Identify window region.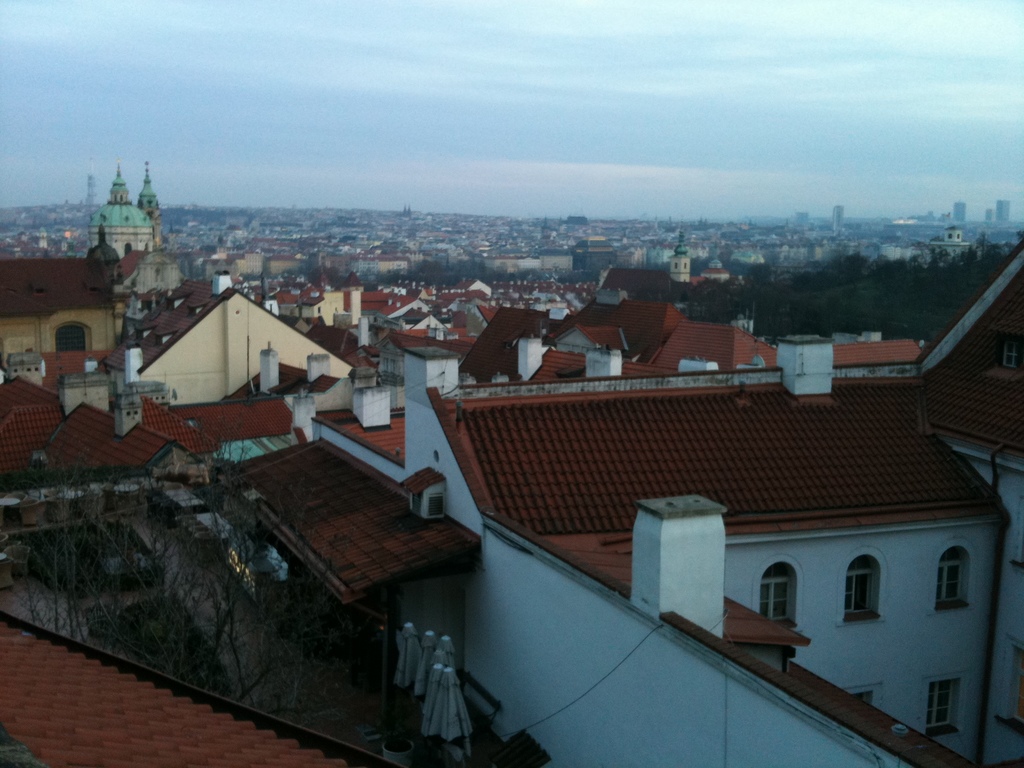
Region: pyautogui.locateOnScreen(852, 687, 879, 705).
